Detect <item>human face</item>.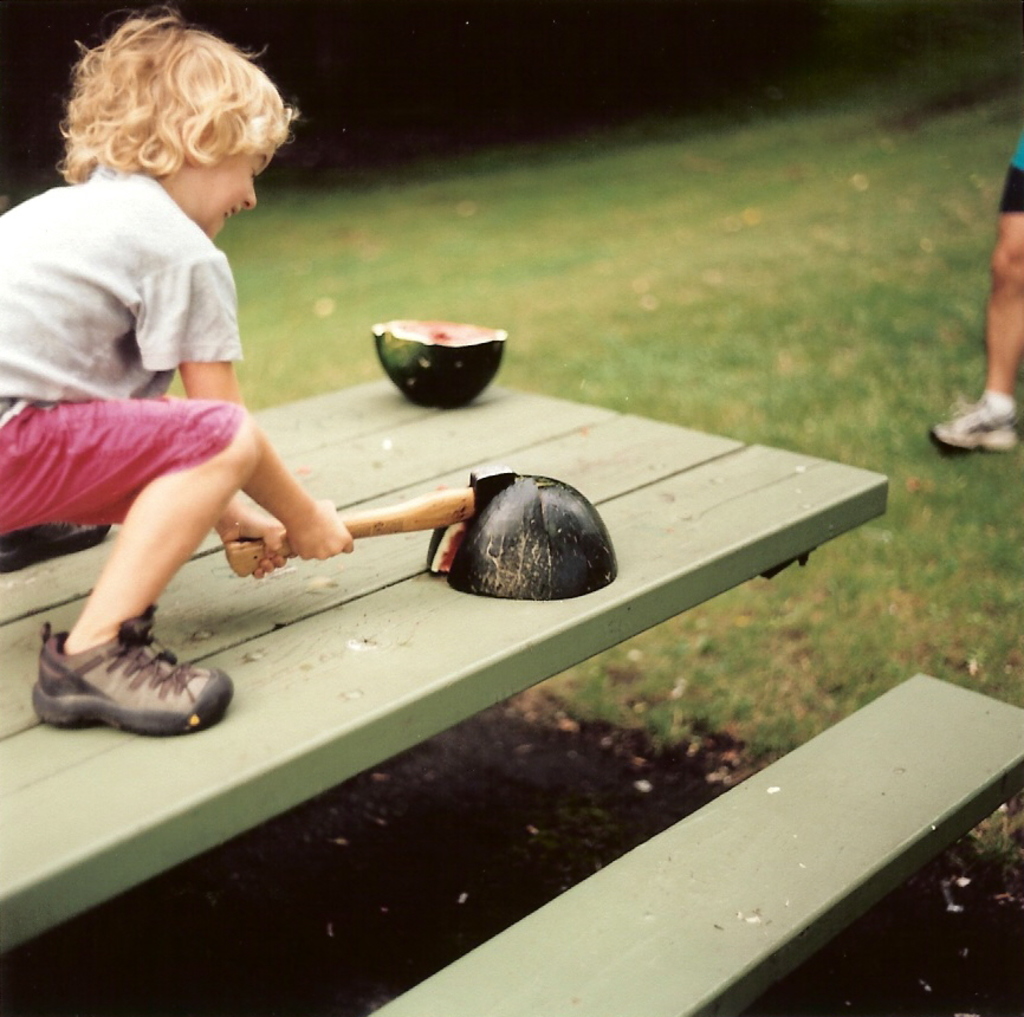
Detected at [199, 140, 276, 238].
